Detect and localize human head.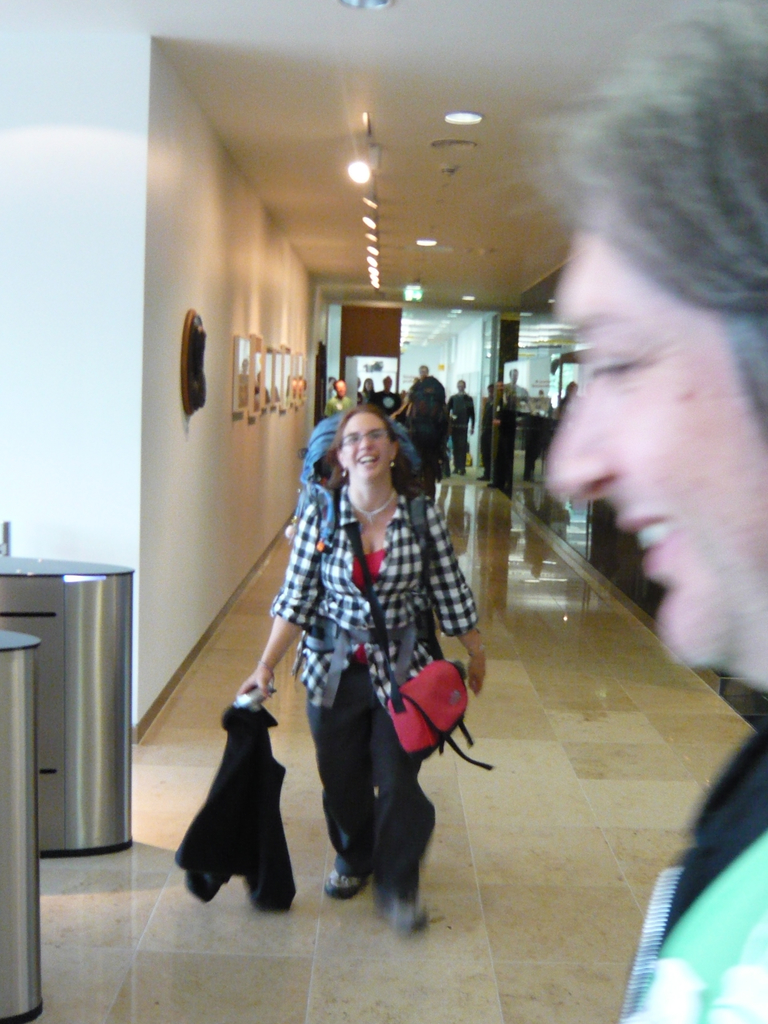
Localized at 419/365/429/380.
